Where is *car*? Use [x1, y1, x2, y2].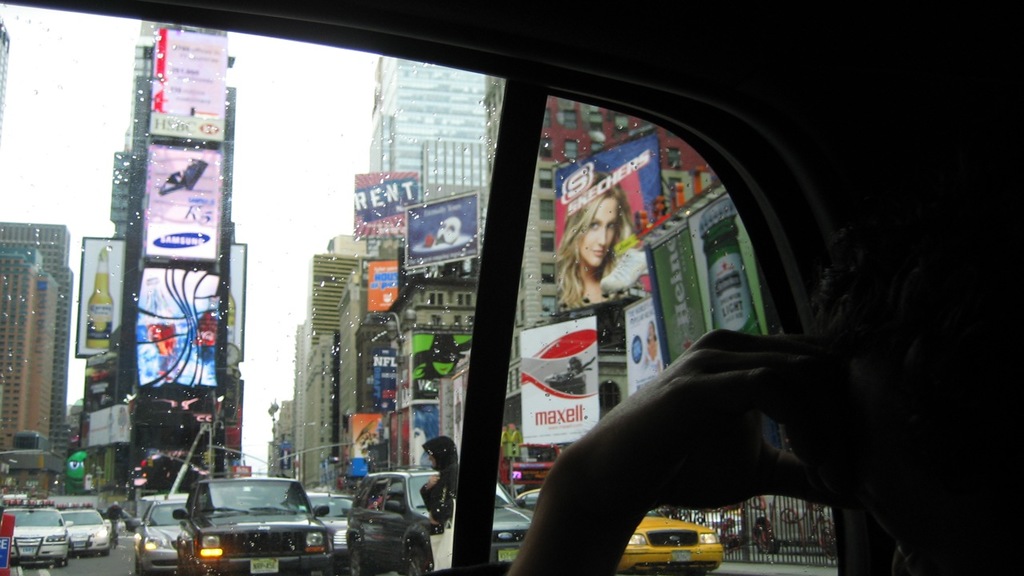
[62, 508, 117, 561].
